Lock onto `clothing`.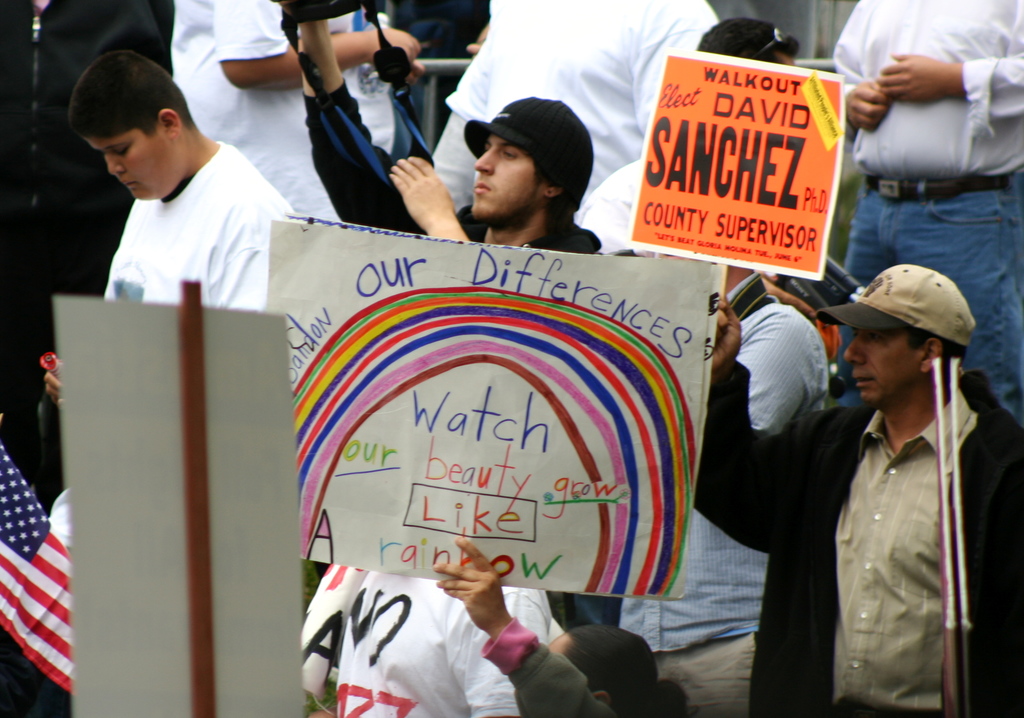
Locked: 465 209 598 252.
